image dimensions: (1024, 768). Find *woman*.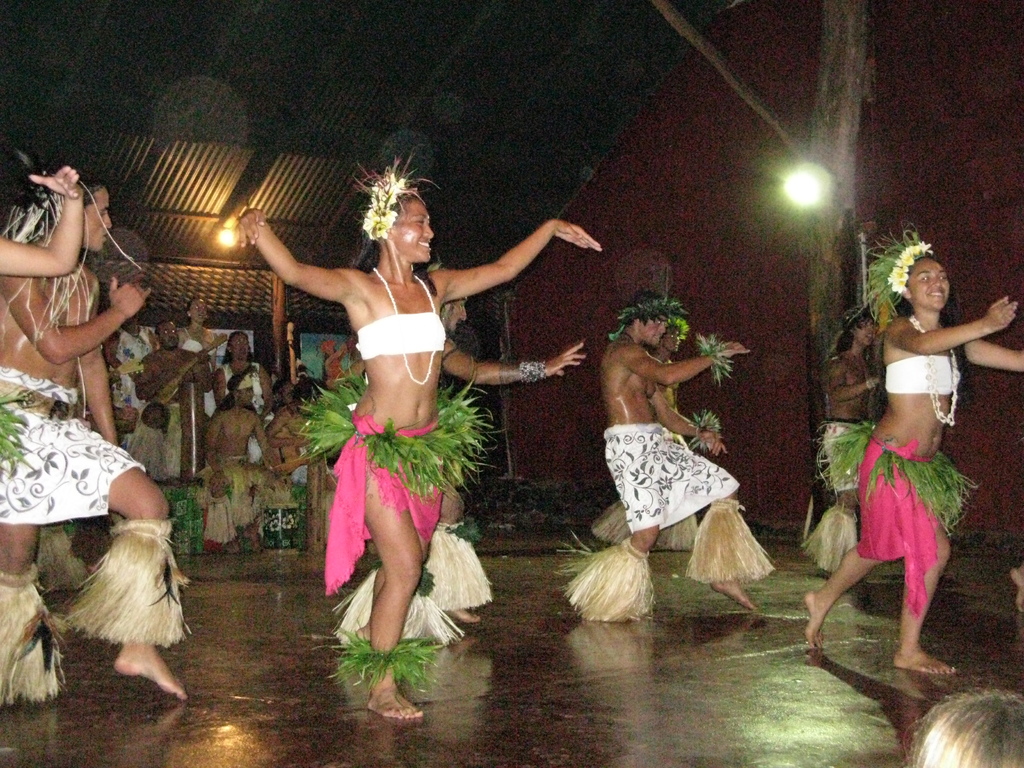
[797, 212, 1023, 678].
